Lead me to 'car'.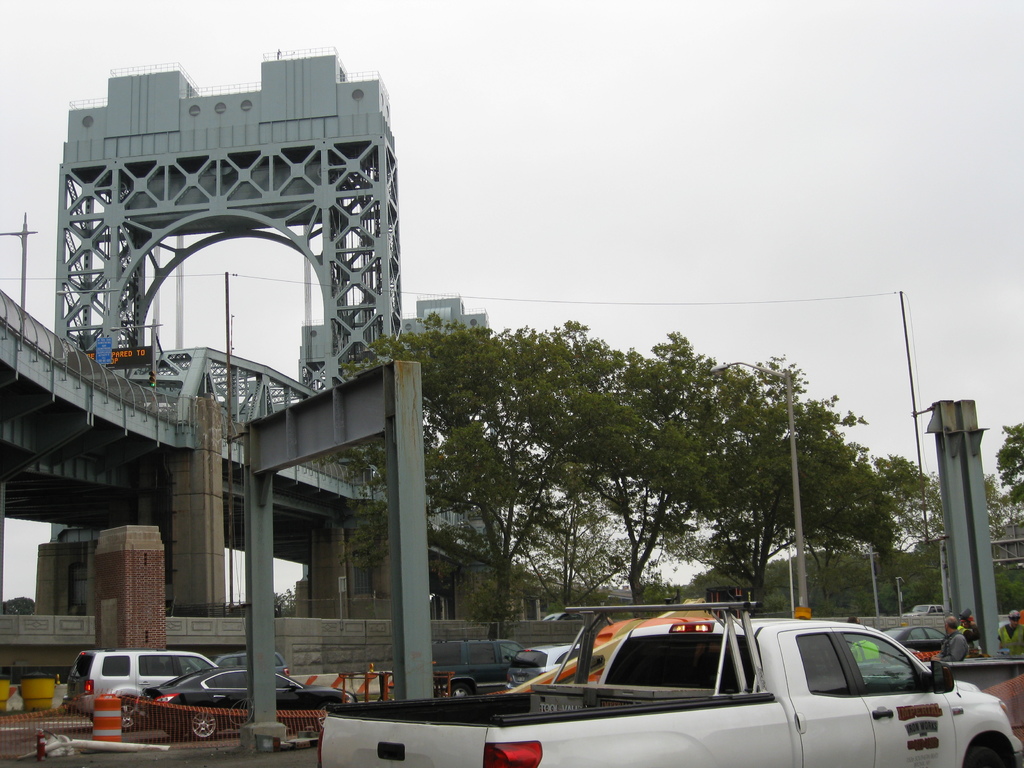
Lead to x1=884 y1=627 x2=943 y2=652.
